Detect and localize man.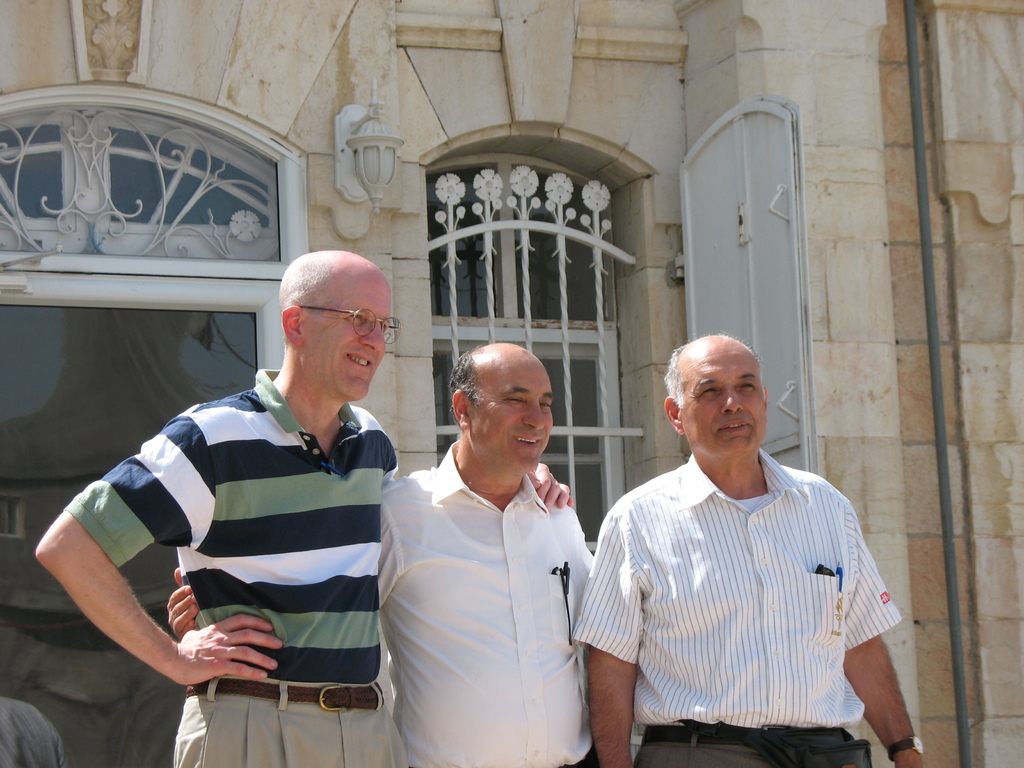
Localized at 166,343,615,767.
